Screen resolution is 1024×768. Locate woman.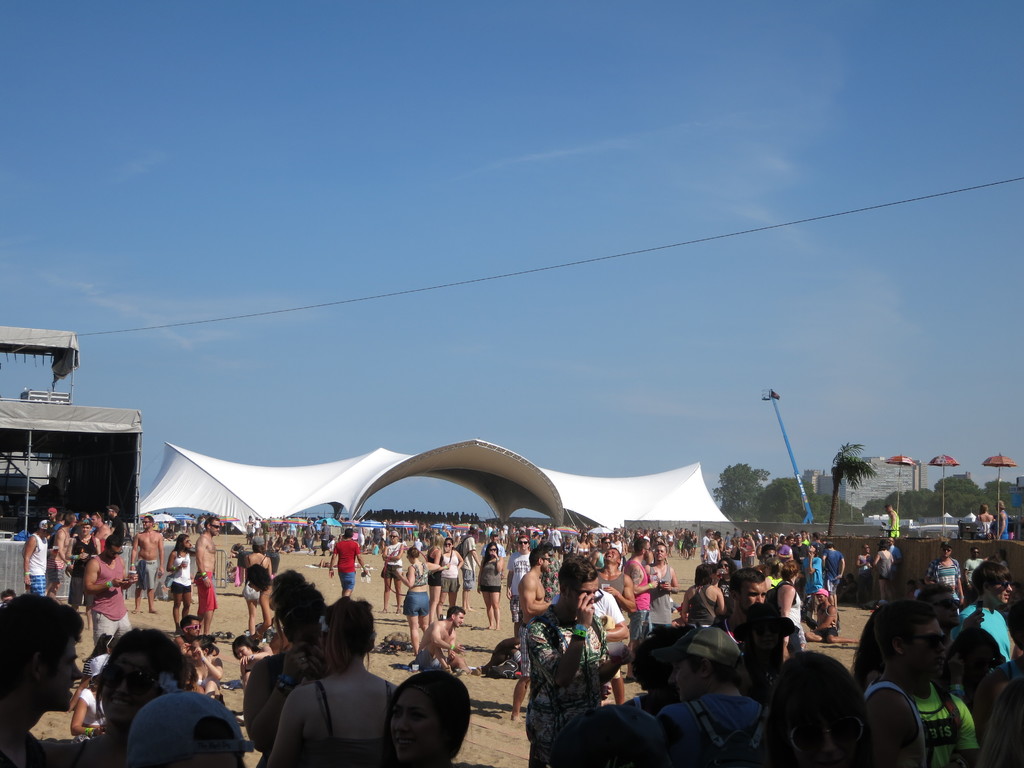
locate(235, 634, 275, 724).
